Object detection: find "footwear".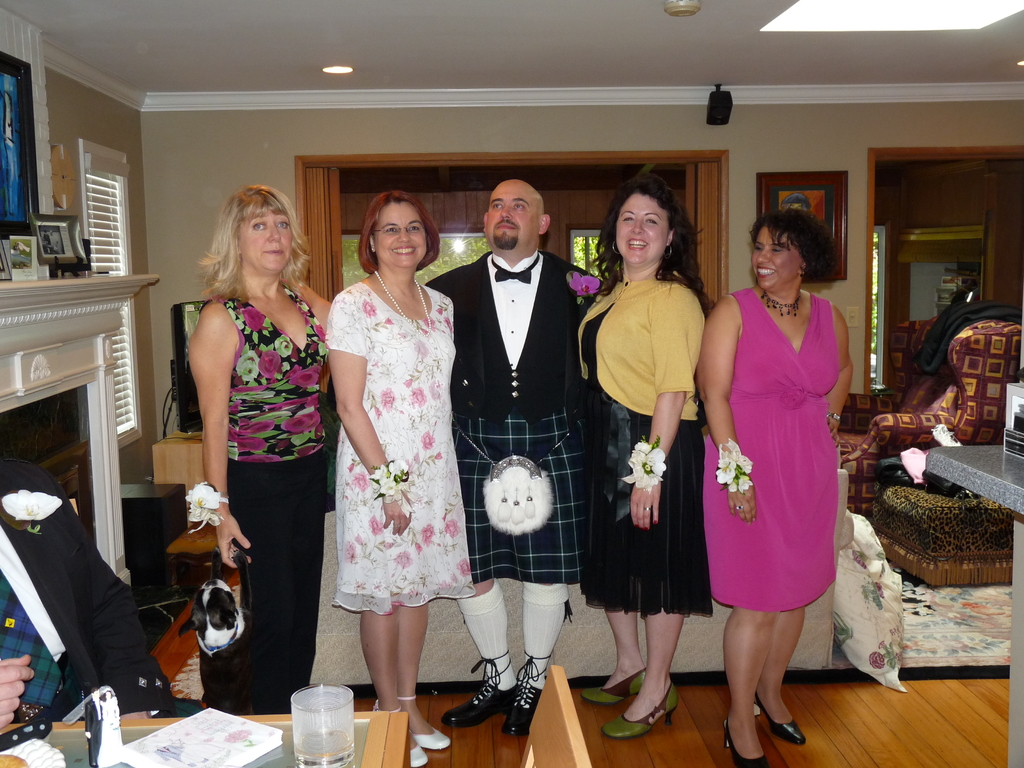
x1=367, y1=701, x2=427, y2=767.
